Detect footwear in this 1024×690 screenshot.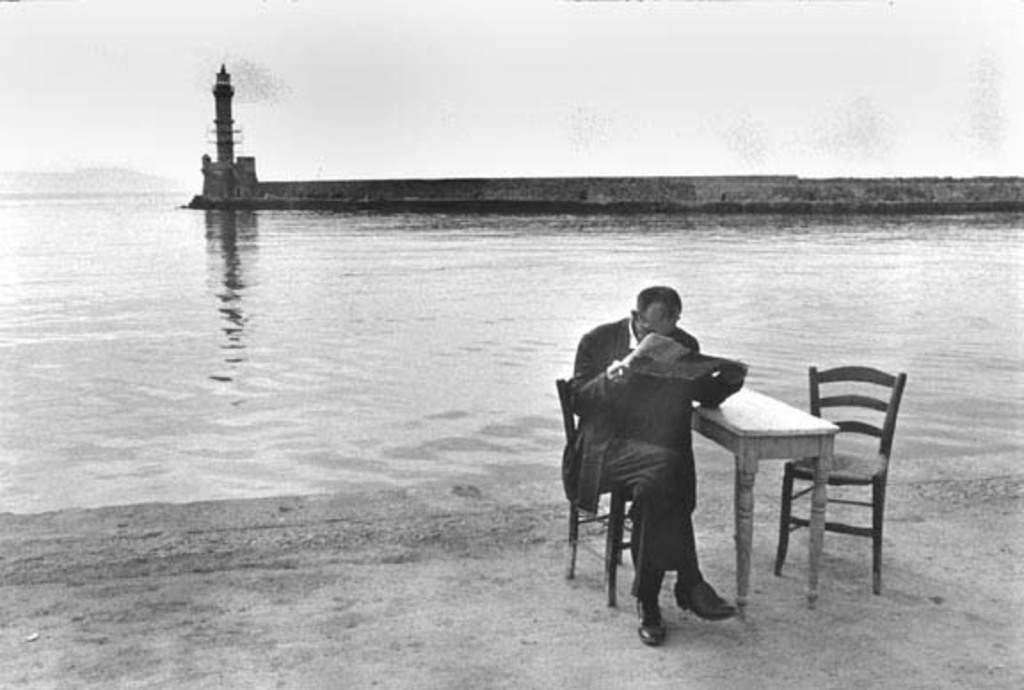
Detection: region(636, 601, 668, 640).
